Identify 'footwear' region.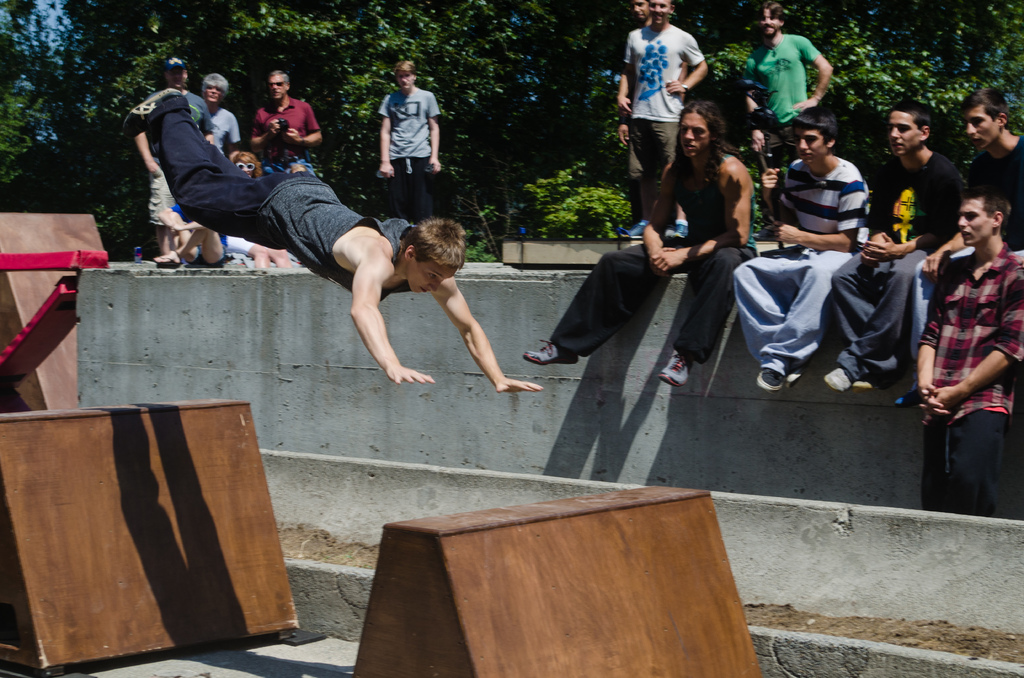
Region: (x1=788, y1=369, x2=803, y2=389).
